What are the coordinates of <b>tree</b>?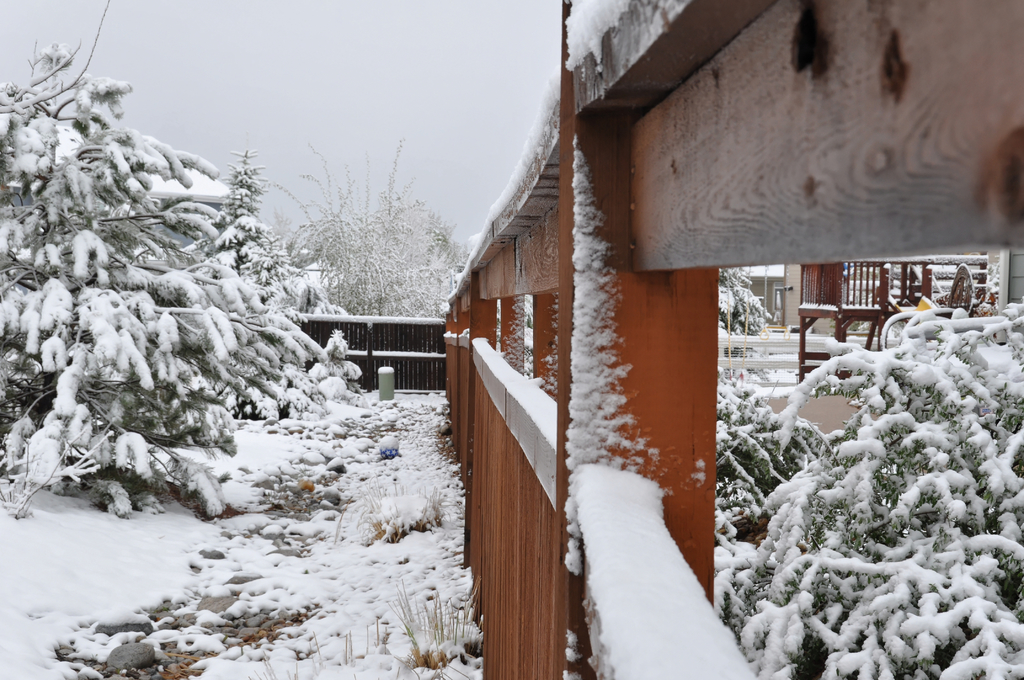
bbox=[268, 132, 468, 318].
